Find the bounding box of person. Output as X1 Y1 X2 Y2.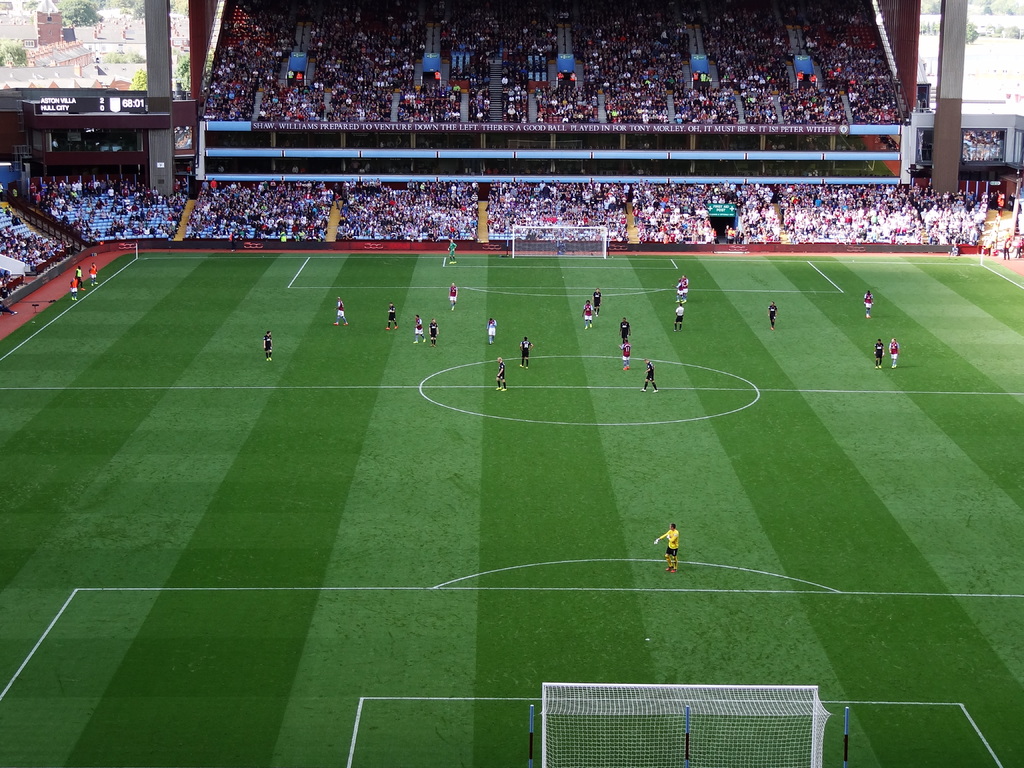
381 301 402 333.
